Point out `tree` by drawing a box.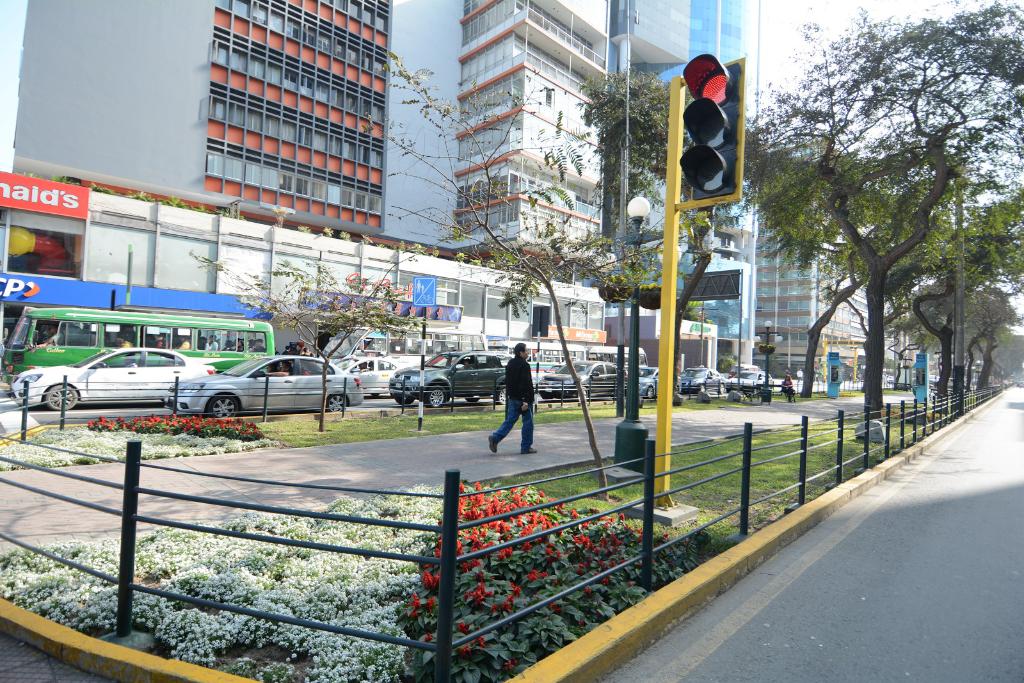
(792,69,983,425).
